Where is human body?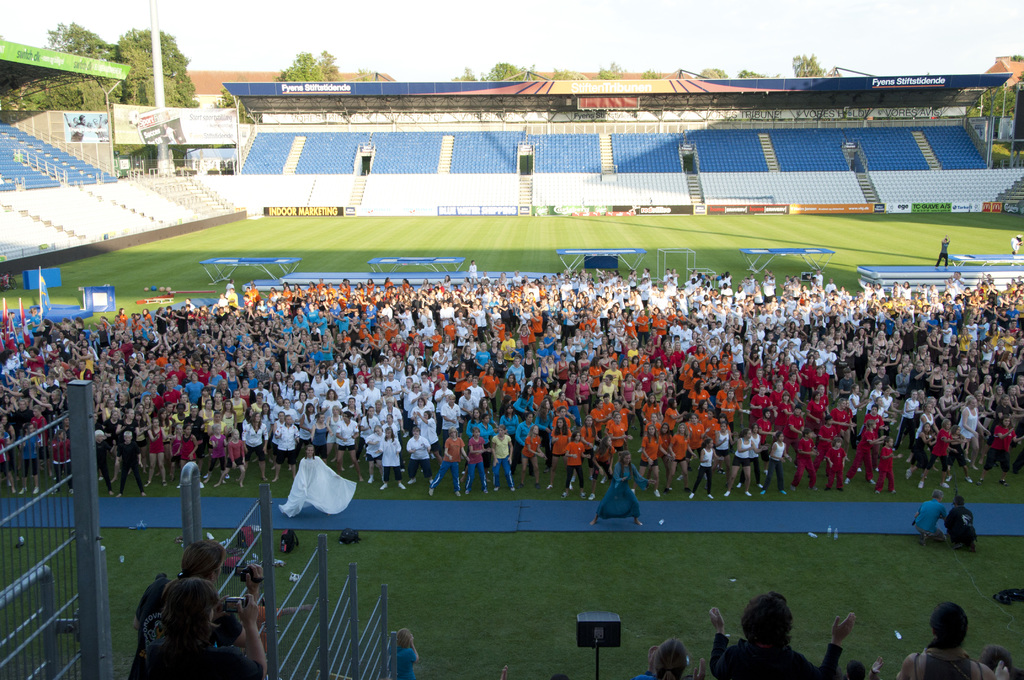
pyautogui.locateOnScreen(306, 353, 311, 371).
